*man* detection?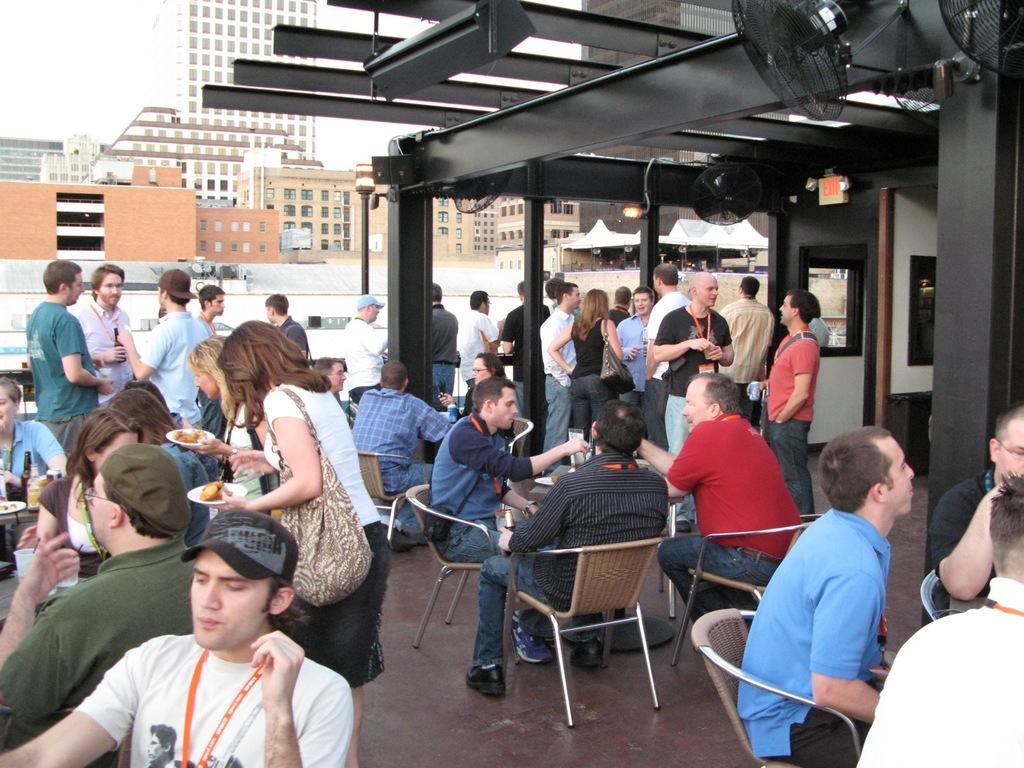
<bbox>464, 398, 669, 696</bbox>
